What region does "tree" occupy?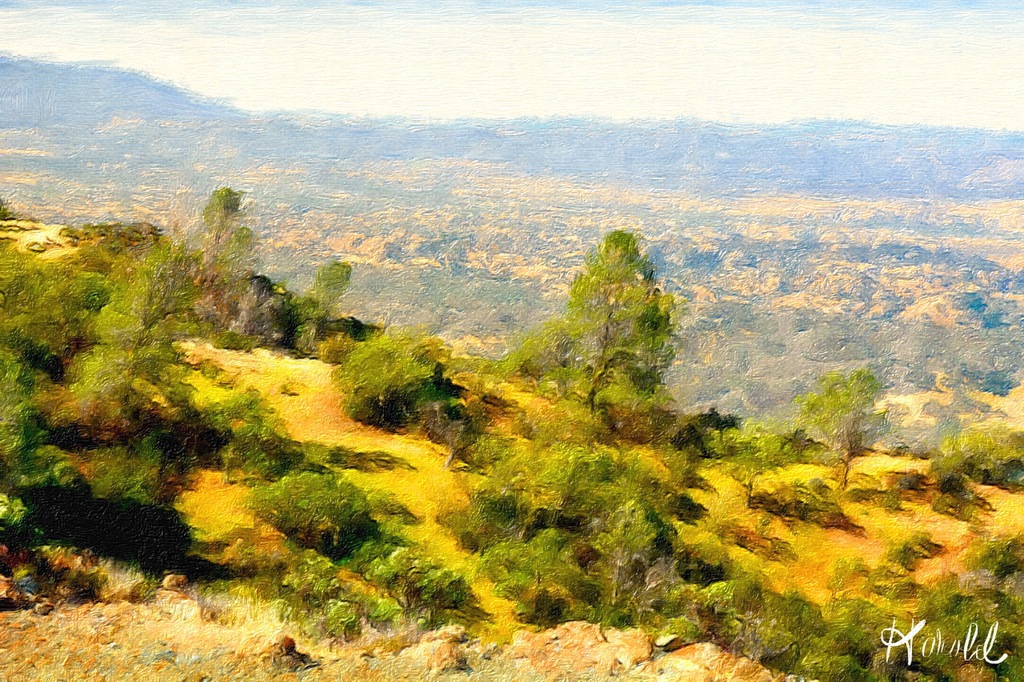
(x1=166, y1=182, x2=292, y2=356).
